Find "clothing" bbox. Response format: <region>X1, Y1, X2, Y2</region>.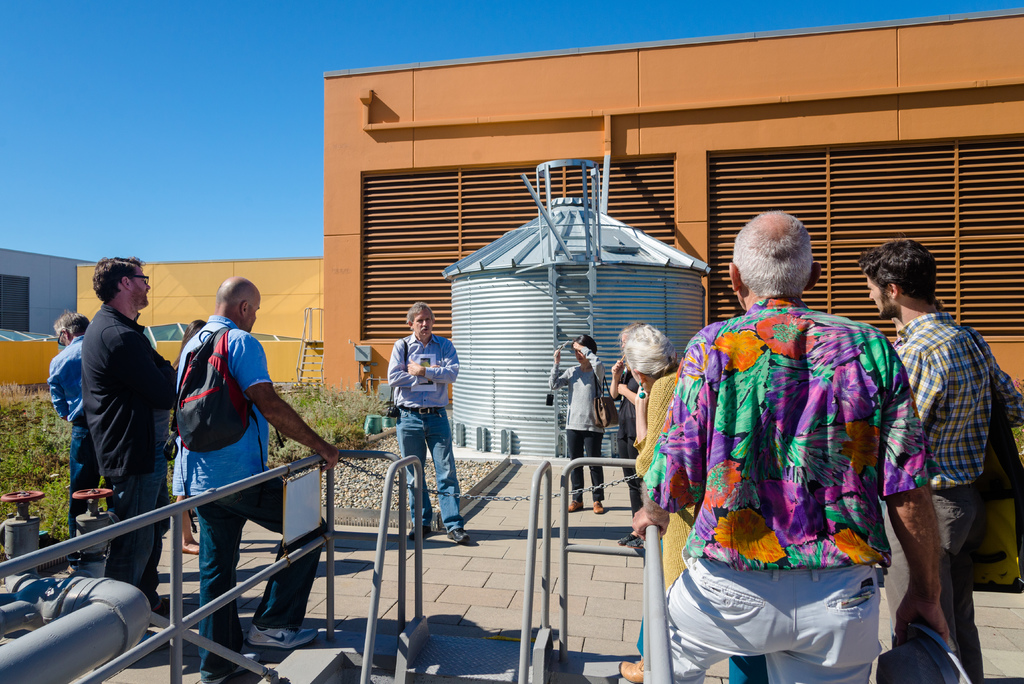
<region>81, 302, 176, 591</region>.
